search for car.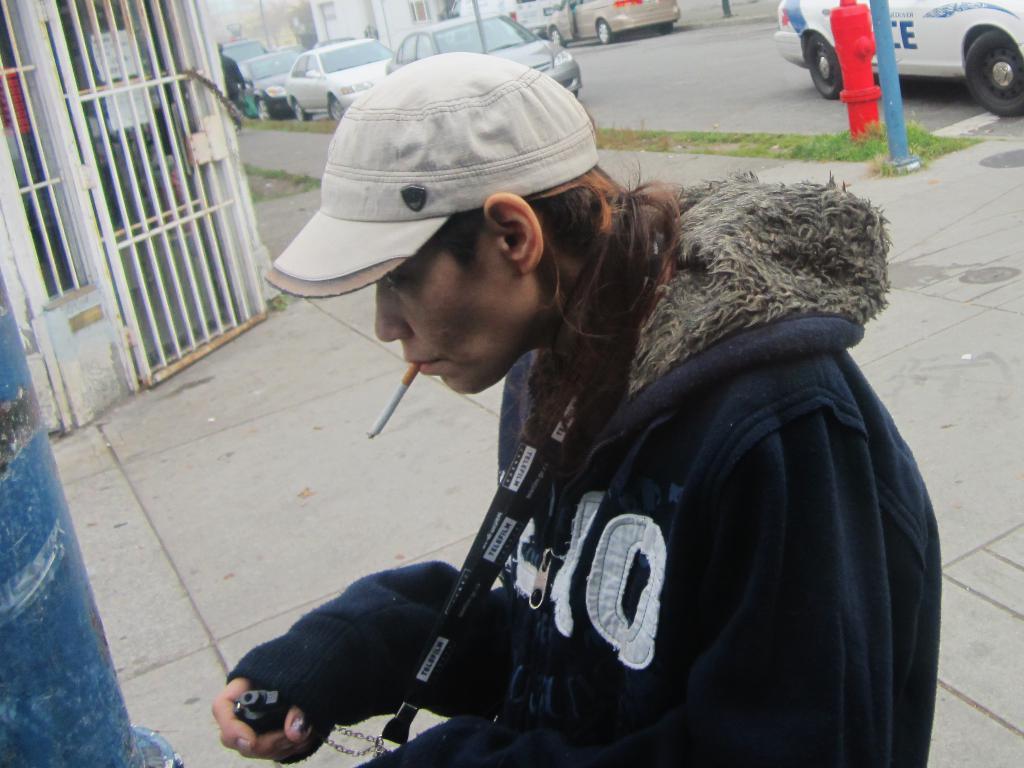
Found at detection(289, 33, 396, 117).
